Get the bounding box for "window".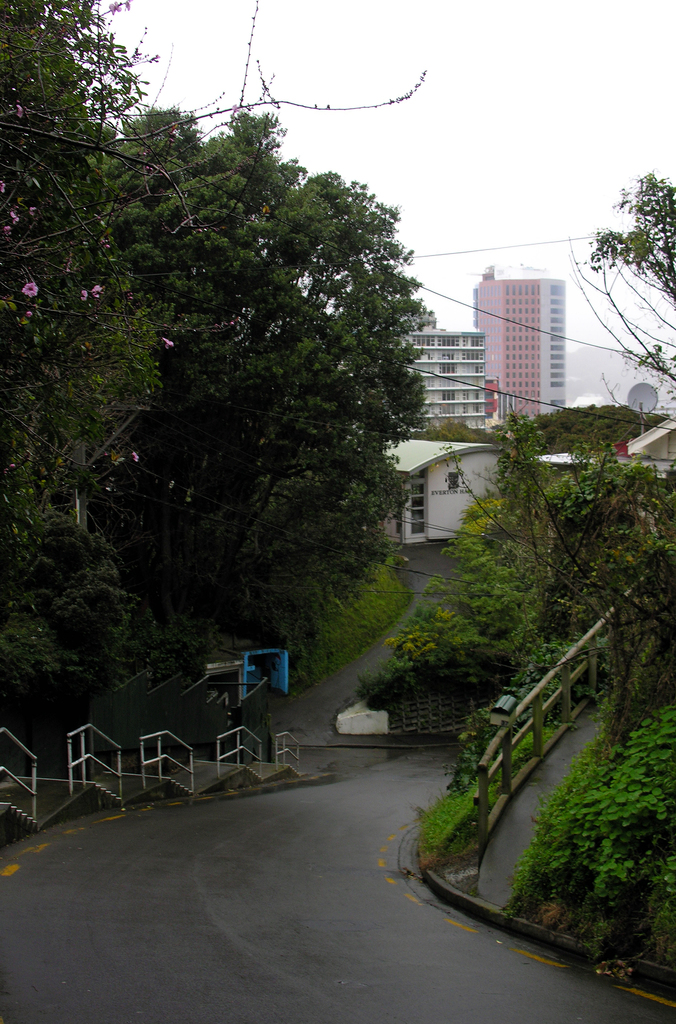
box=[474, 364, 485, 376].
